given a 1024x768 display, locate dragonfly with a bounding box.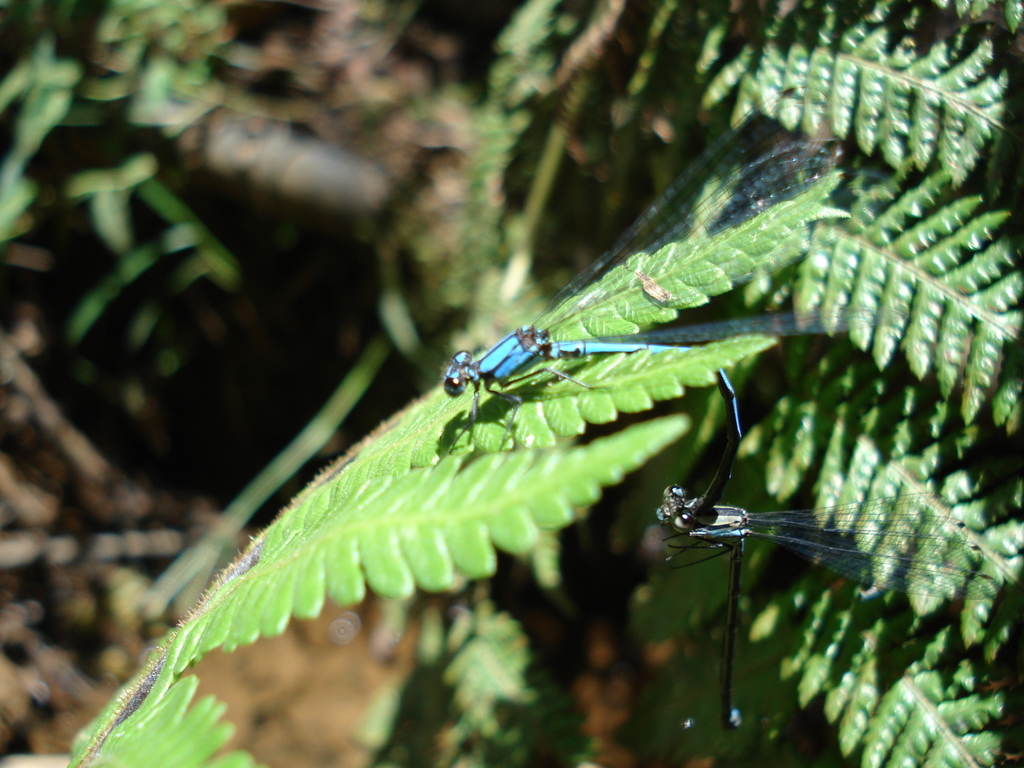
Located: select_region(429, 85, 907, 472).
